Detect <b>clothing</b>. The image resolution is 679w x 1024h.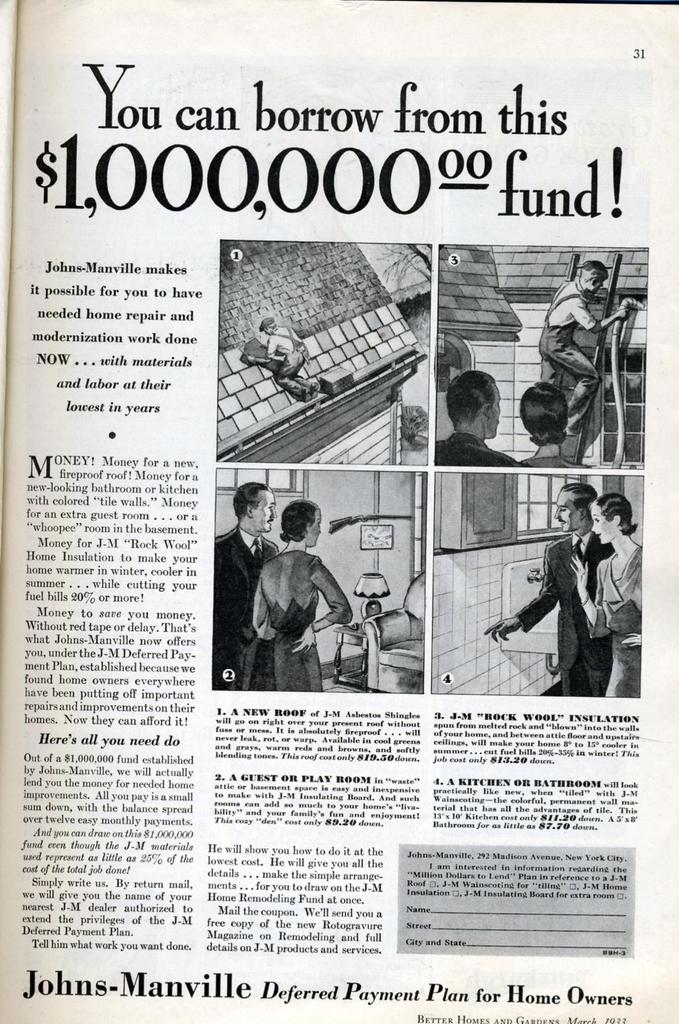
{"x1": 574, "y1": 532, "x2": 646, "y2": 700}.
